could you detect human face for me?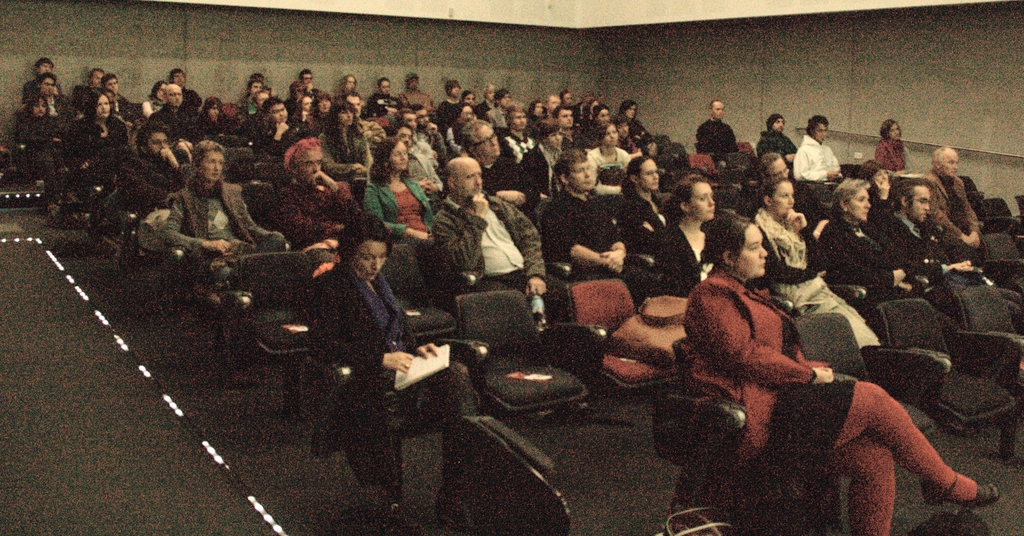
Detection result: left=417, top=108, right=429, bottom=127.
